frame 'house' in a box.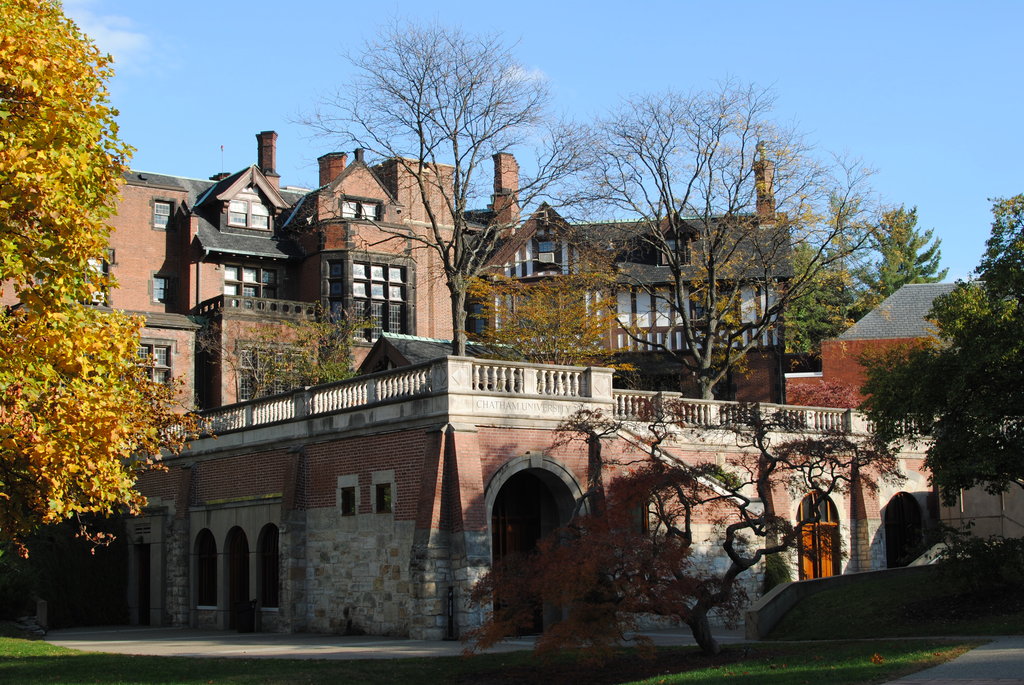
<box>780,276,1005,407</box>.
